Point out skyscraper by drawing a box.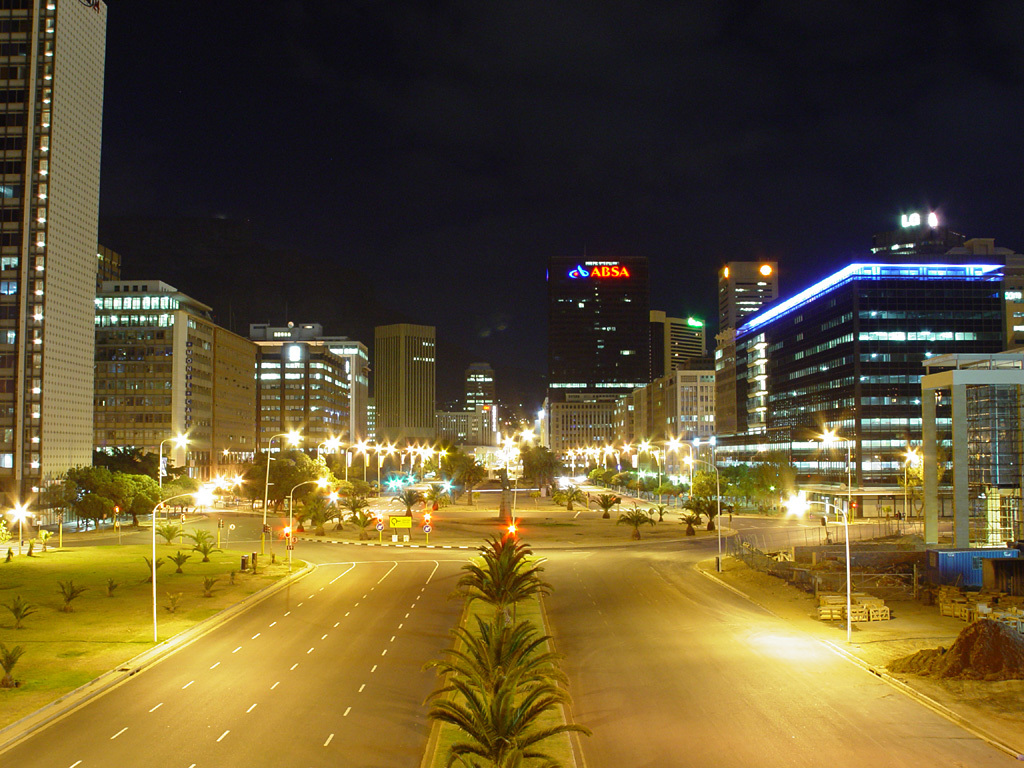
[0, 0, 118, 540].
